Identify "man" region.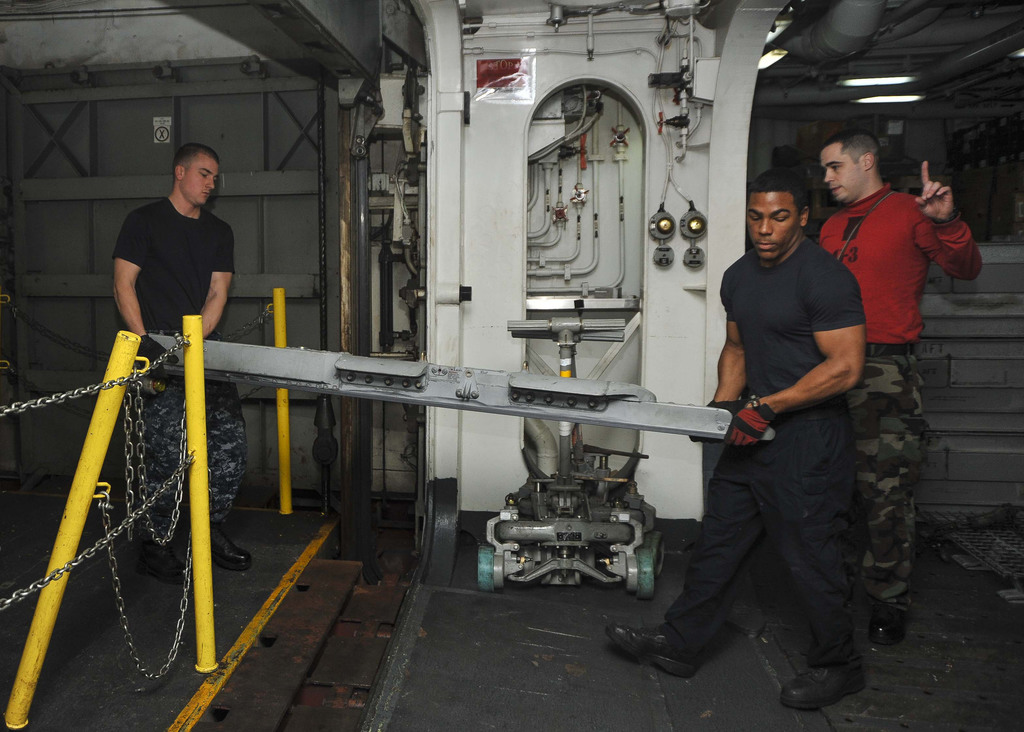
Region: [left=689, top=138, right=907, bottom=697].
